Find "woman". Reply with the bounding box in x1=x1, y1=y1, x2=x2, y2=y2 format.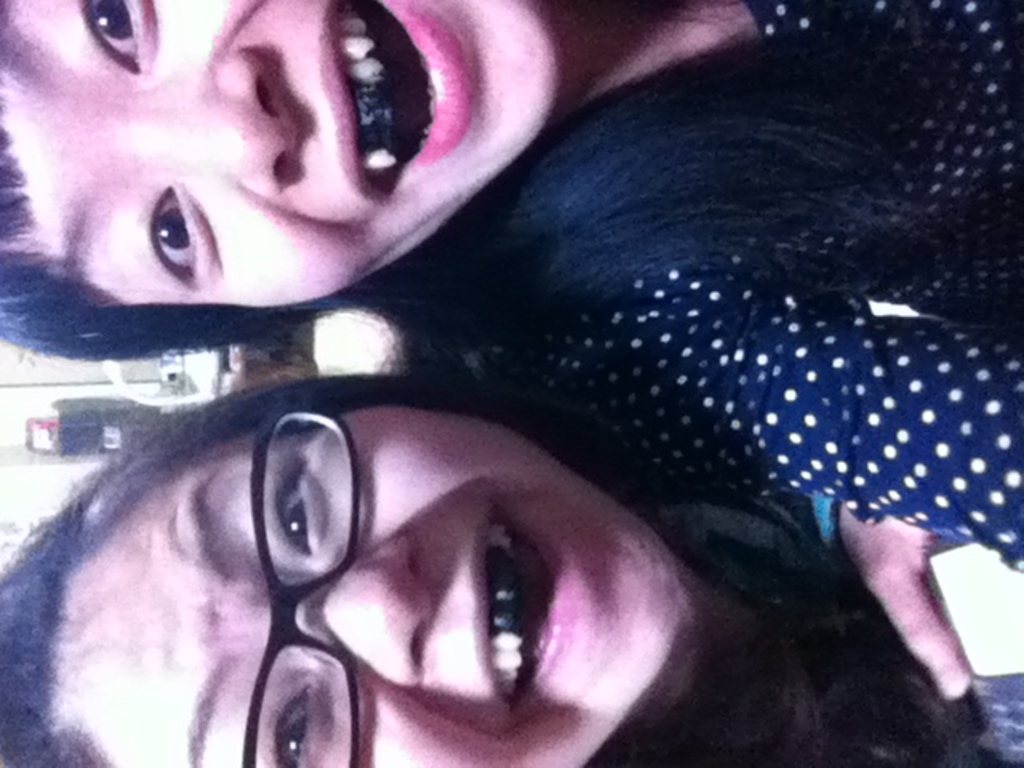
x1=0, y1=0, x2=1022, y2=568.
